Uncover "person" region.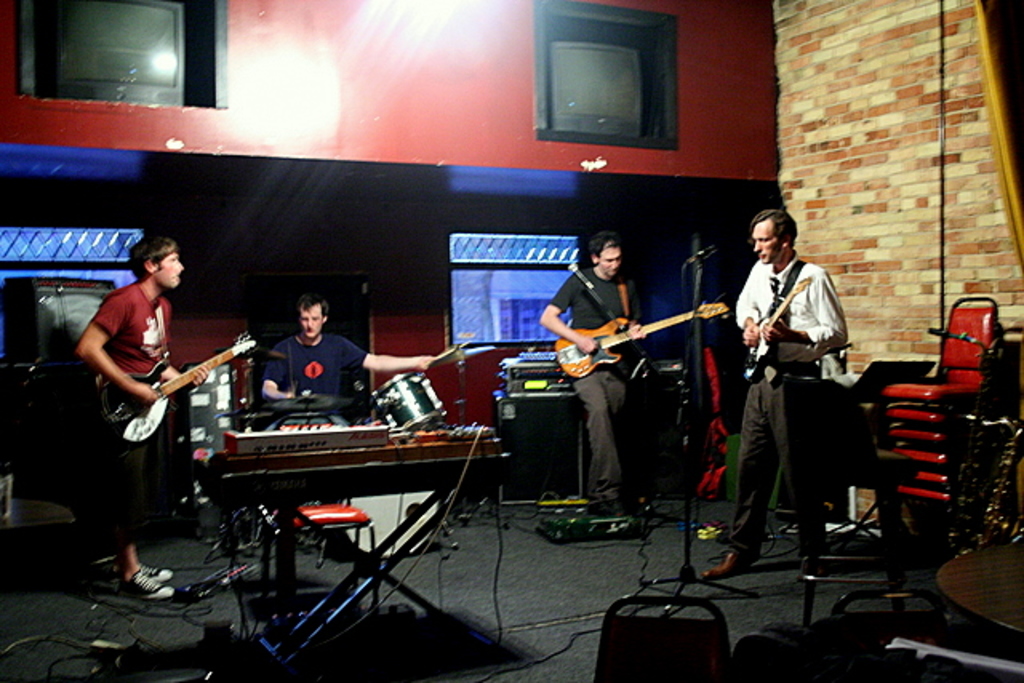
Uncovered: {"x1": 80, "y1": 242, "x2": 194, "y2": 601}.
